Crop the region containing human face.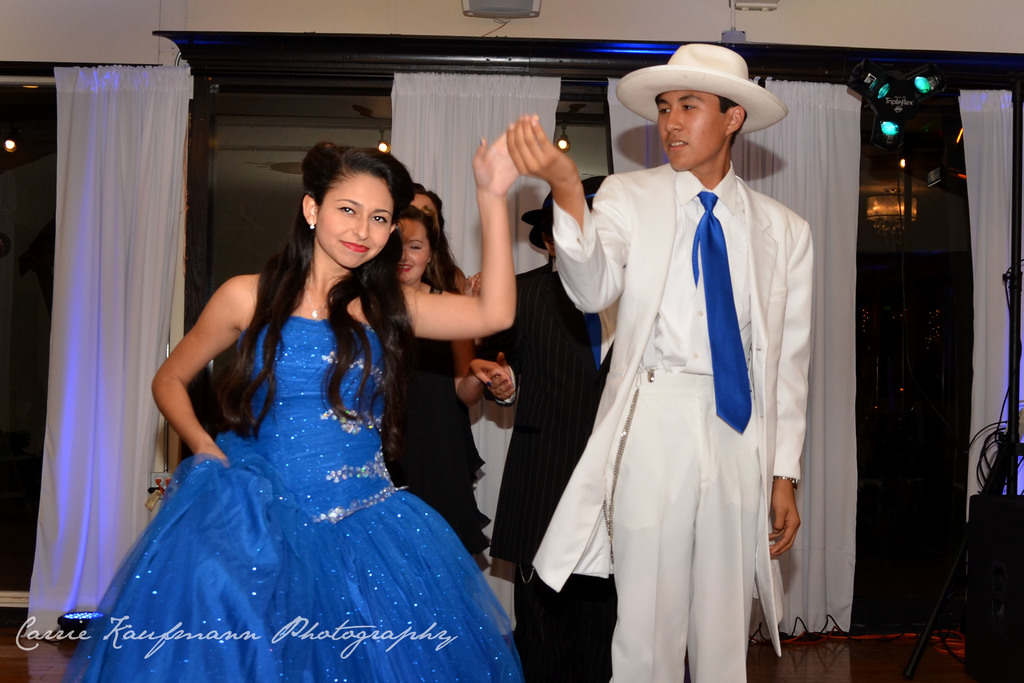
Crop region: 656, 94, 721, 168.
